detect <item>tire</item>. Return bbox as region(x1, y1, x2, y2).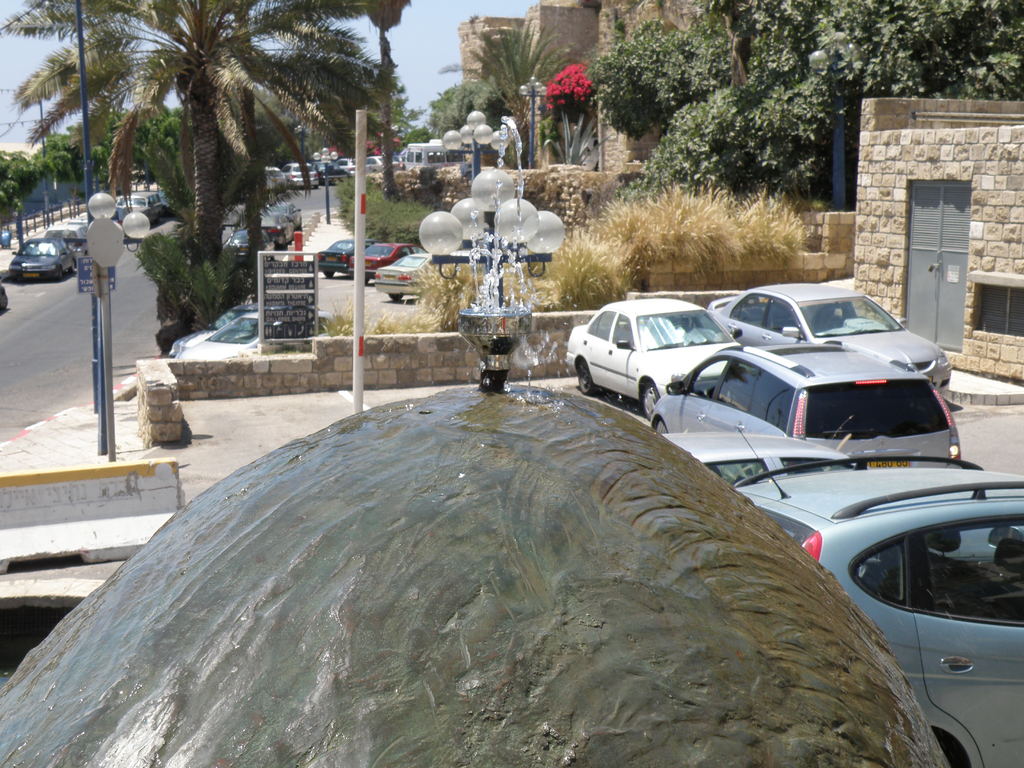
region(934, 728, 968, 767).
